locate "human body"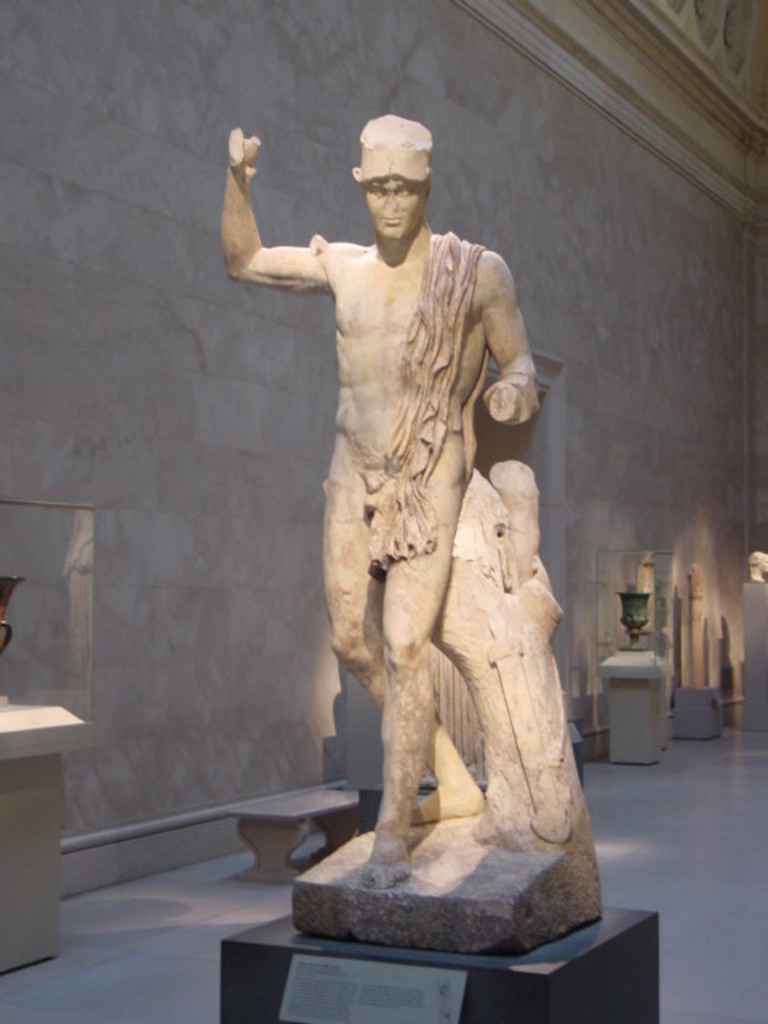
pyautogui.locateOnScreen(229, 101, 594, 934)
